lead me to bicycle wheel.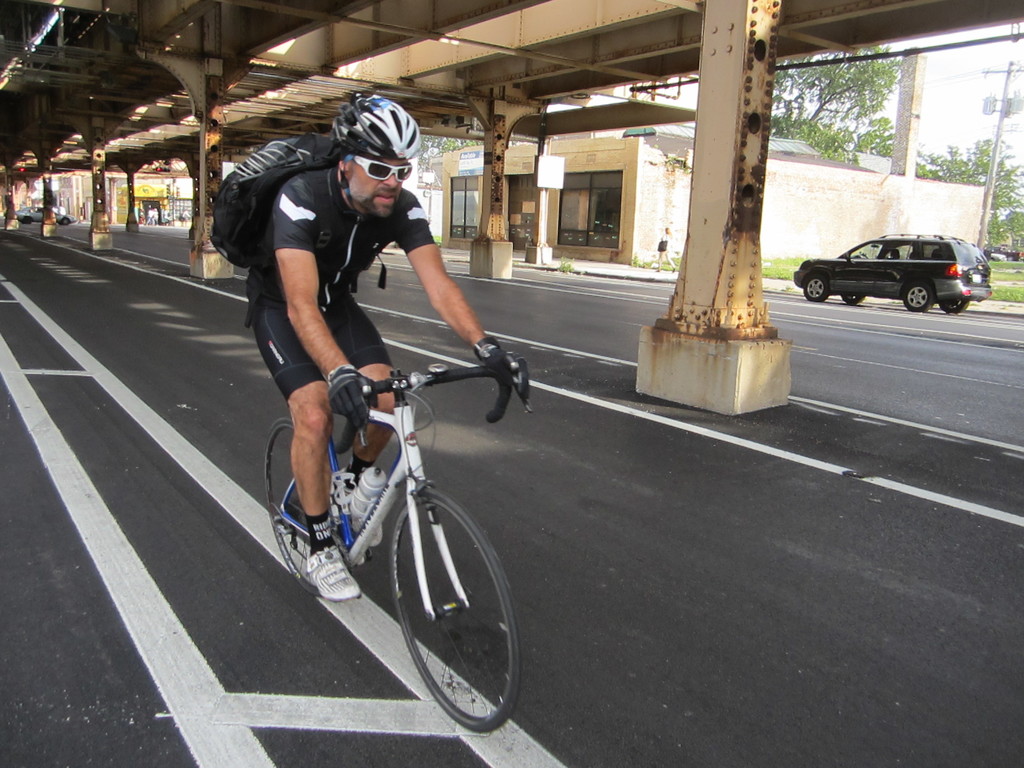
Lead to box(259, 417, 341, 602).
